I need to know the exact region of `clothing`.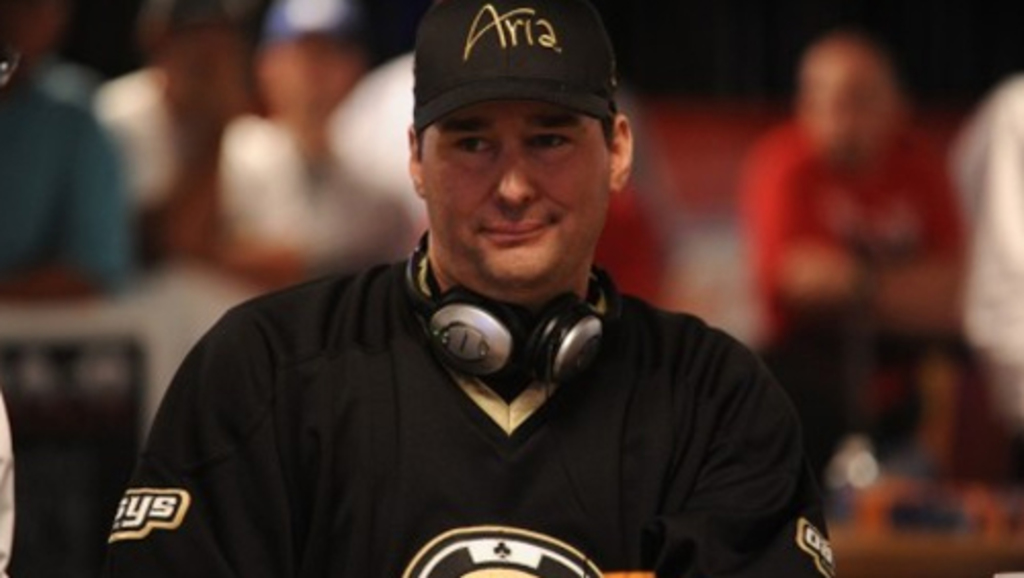
Region: bbox(197, 223, 870, 553).
